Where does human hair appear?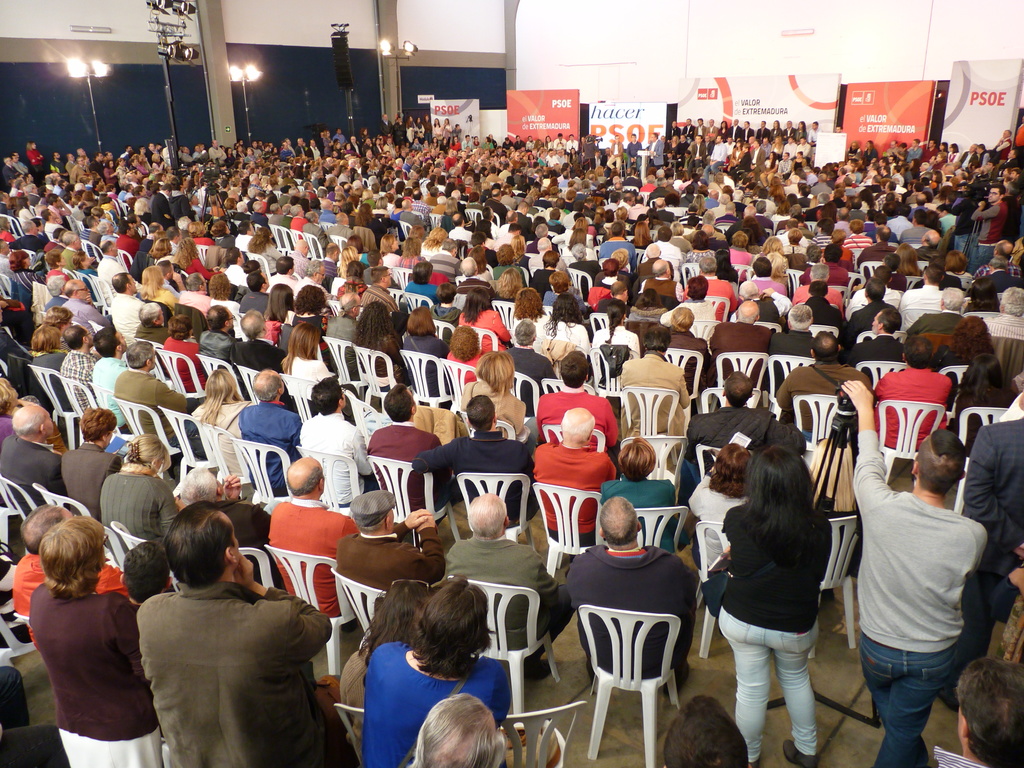
Appears at crop(174, 234, 198, 268).
